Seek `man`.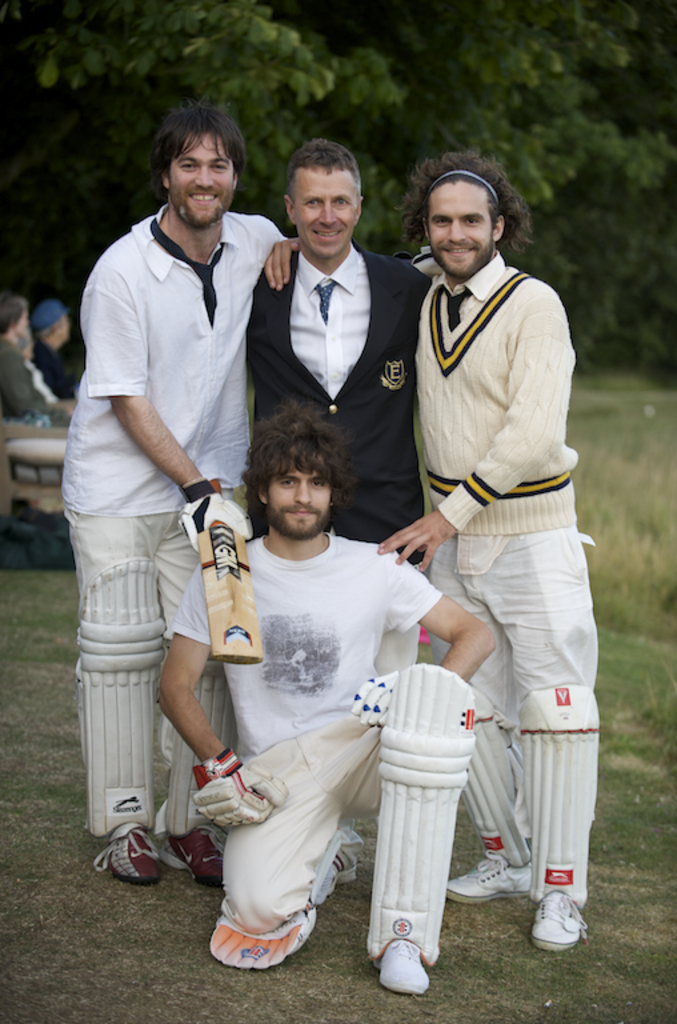
{"left": 63, "top": 107, "right": 293, "bottom": 887}.
